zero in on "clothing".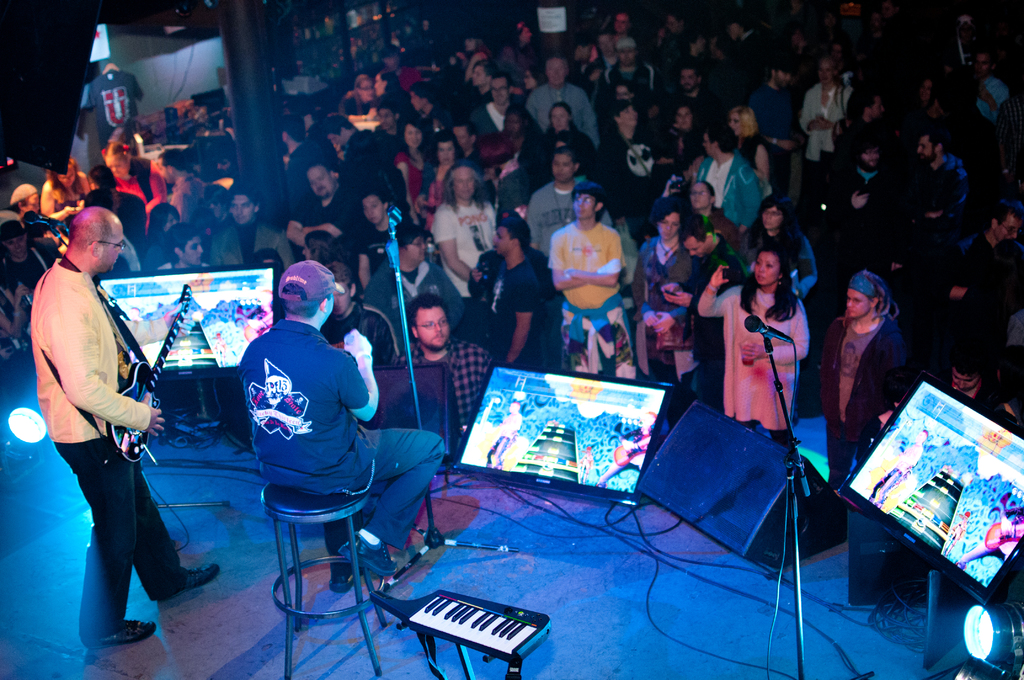
Zeroed in: box(797, 85, 850, 162).
